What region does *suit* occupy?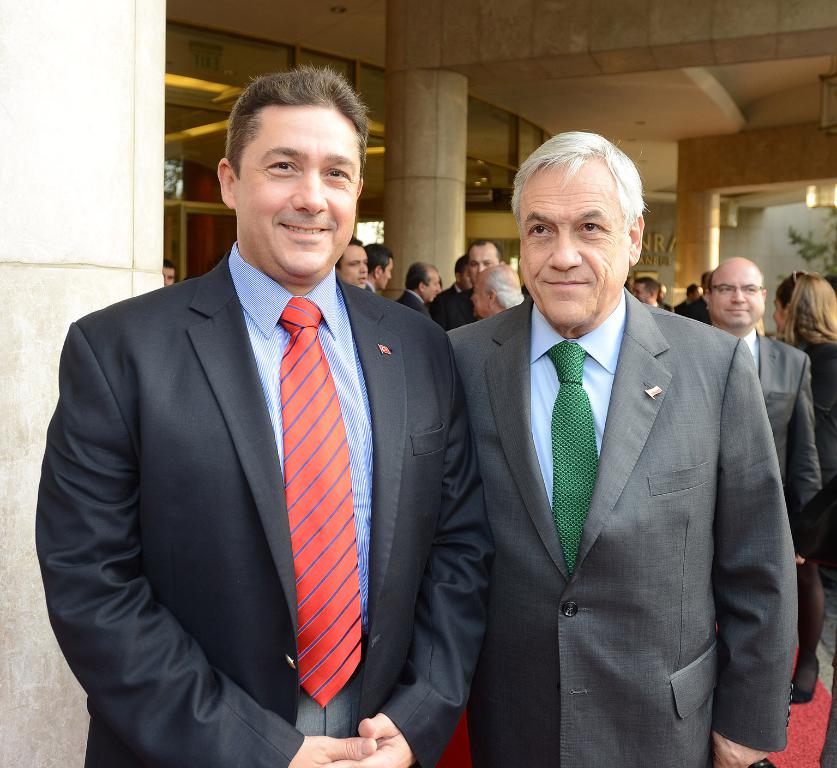
detection(368, 281, 377, 294).
